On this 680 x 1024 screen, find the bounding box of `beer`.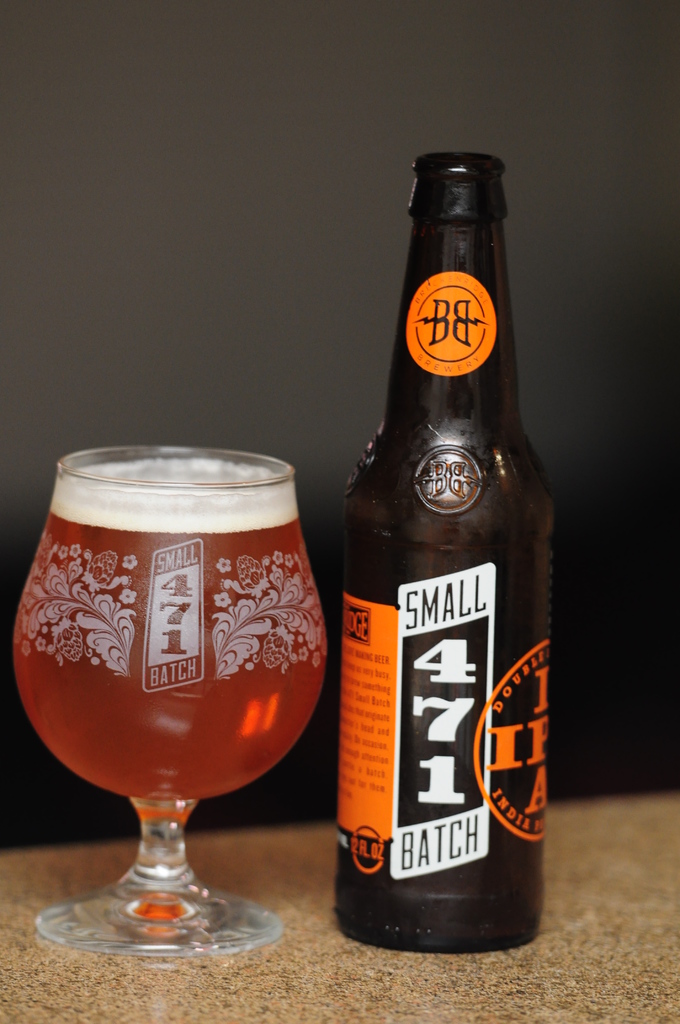
Bounding box: 17/461/316/800.
